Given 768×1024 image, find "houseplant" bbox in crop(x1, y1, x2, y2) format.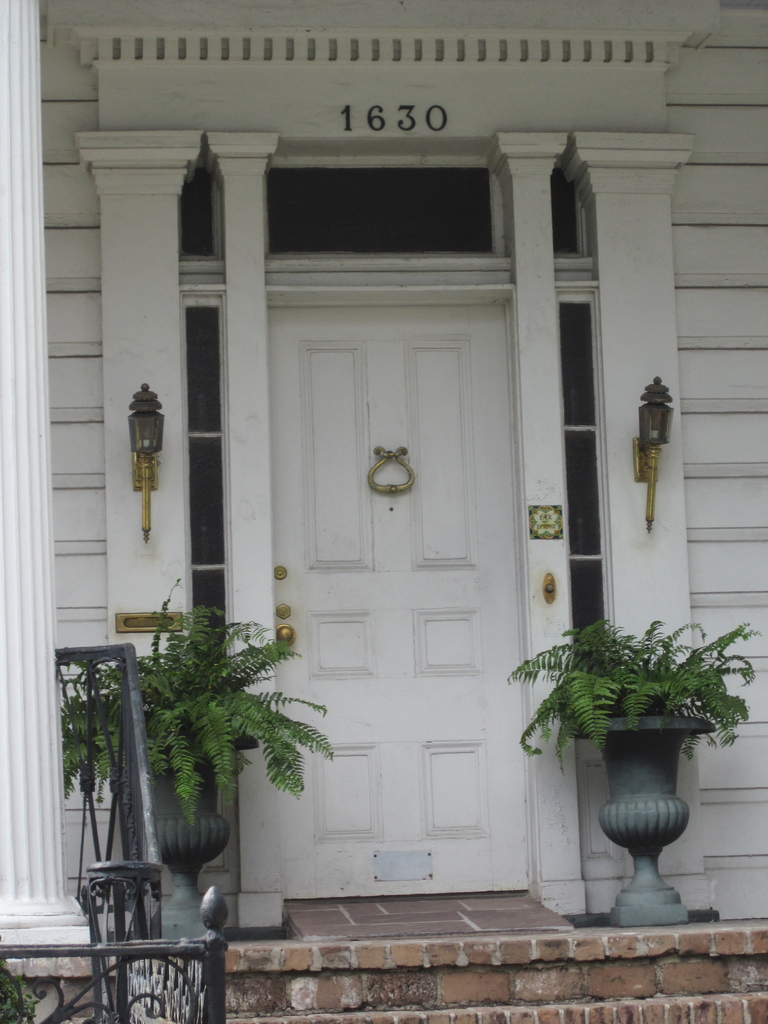
crop(95, 591, 326, 908).
